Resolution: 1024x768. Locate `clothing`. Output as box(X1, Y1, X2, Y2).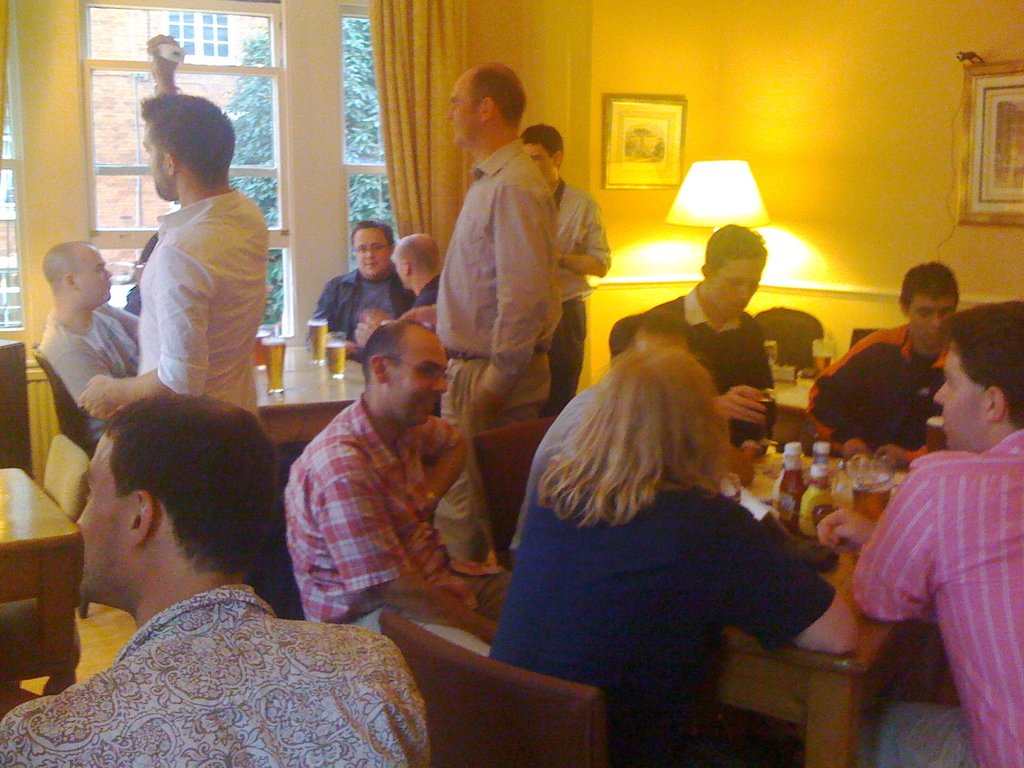
box(414, 276, 440, 305).
